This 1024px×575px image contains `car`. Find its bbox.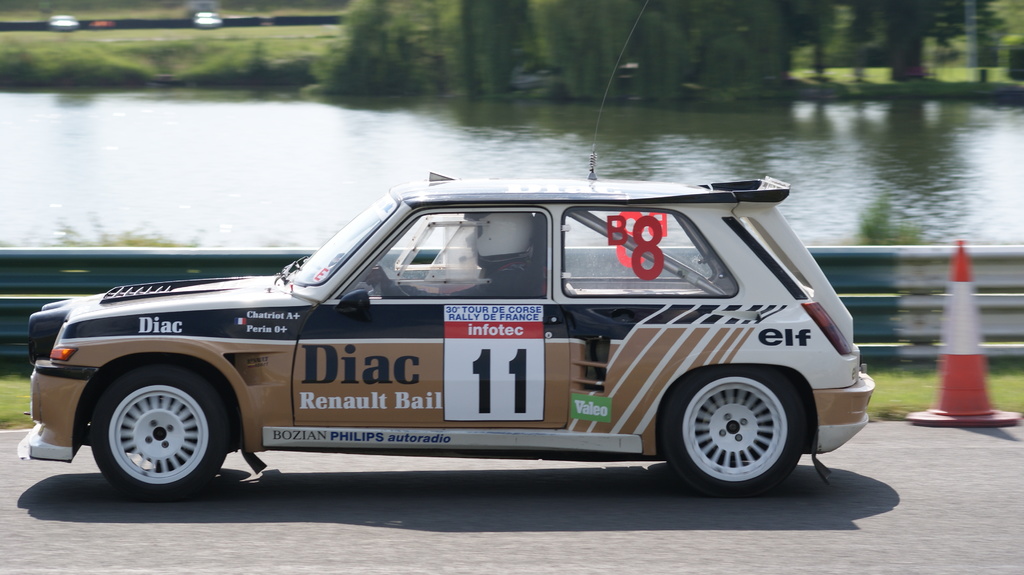
[47, 16, 79, 33].
